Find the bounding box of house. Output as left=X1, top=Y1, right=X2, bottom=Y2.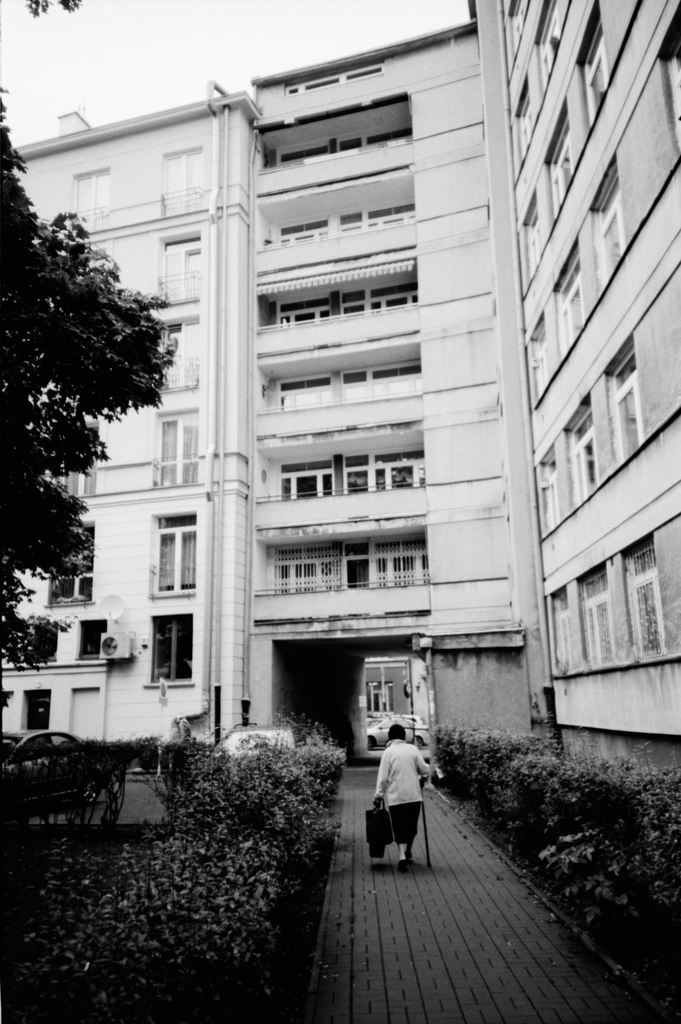
left=502, top=0, right=680, bottom=836.
